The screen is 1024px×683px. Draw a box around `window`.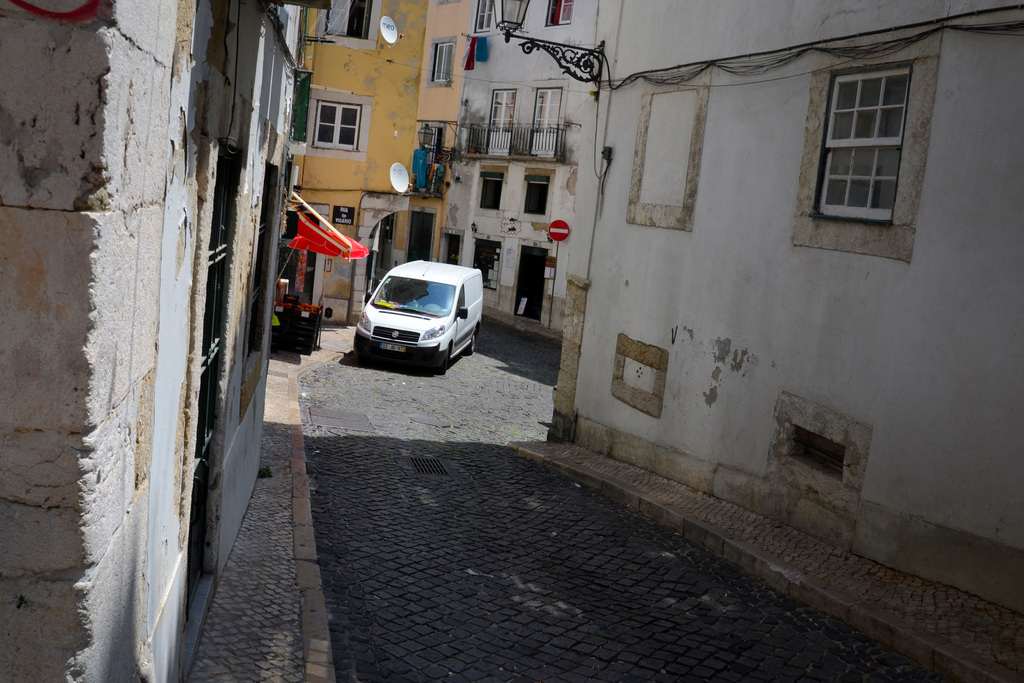
[x1=793, y1=23, x2=942, y2=266].
